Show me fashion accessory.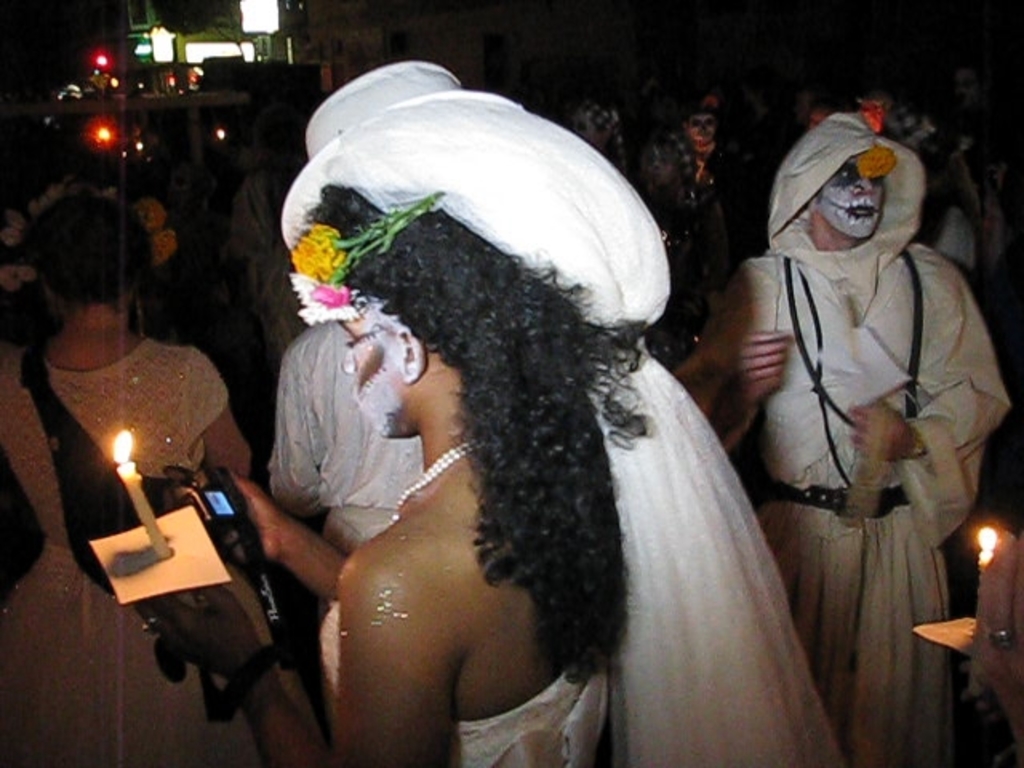
fashion accessory is here: [x1=278, y1=58, x2=843, y2=762].
